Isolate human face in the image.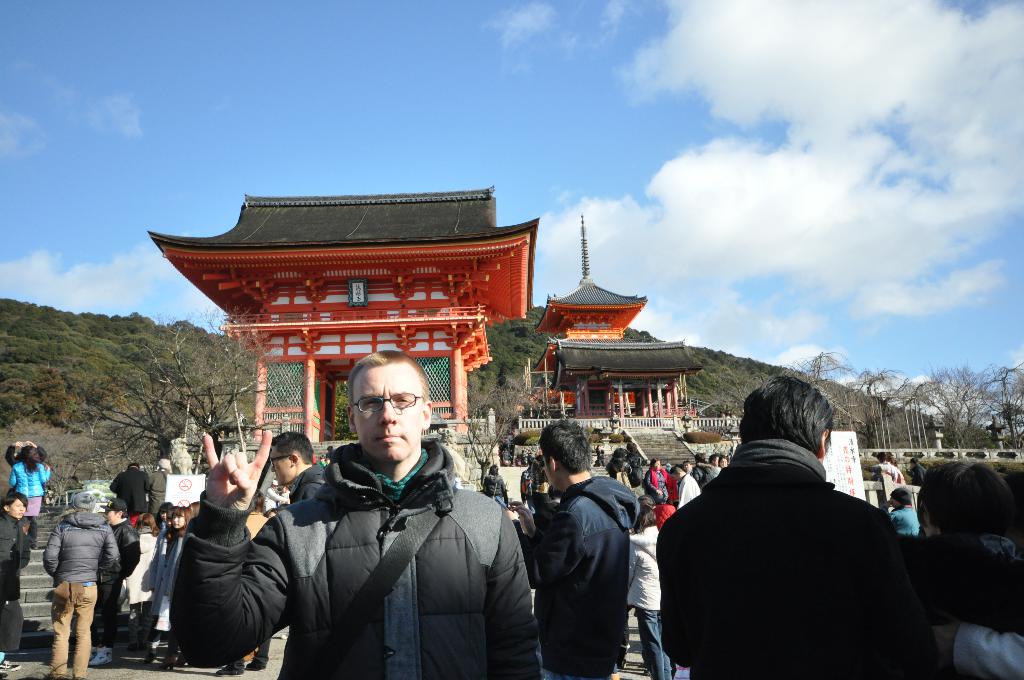
Isolated region: box=[655, 461, 659, 470].
